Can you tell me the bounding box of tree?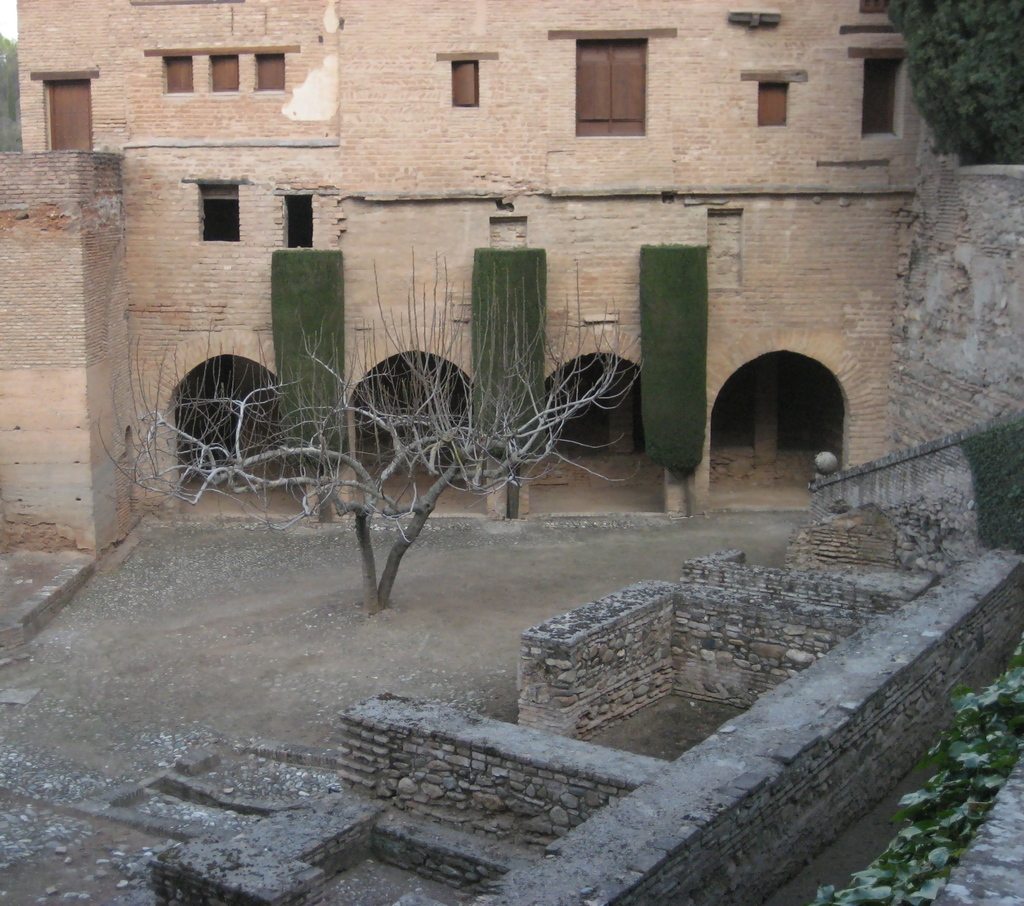
select_region(872, 0, 1023, 172).
